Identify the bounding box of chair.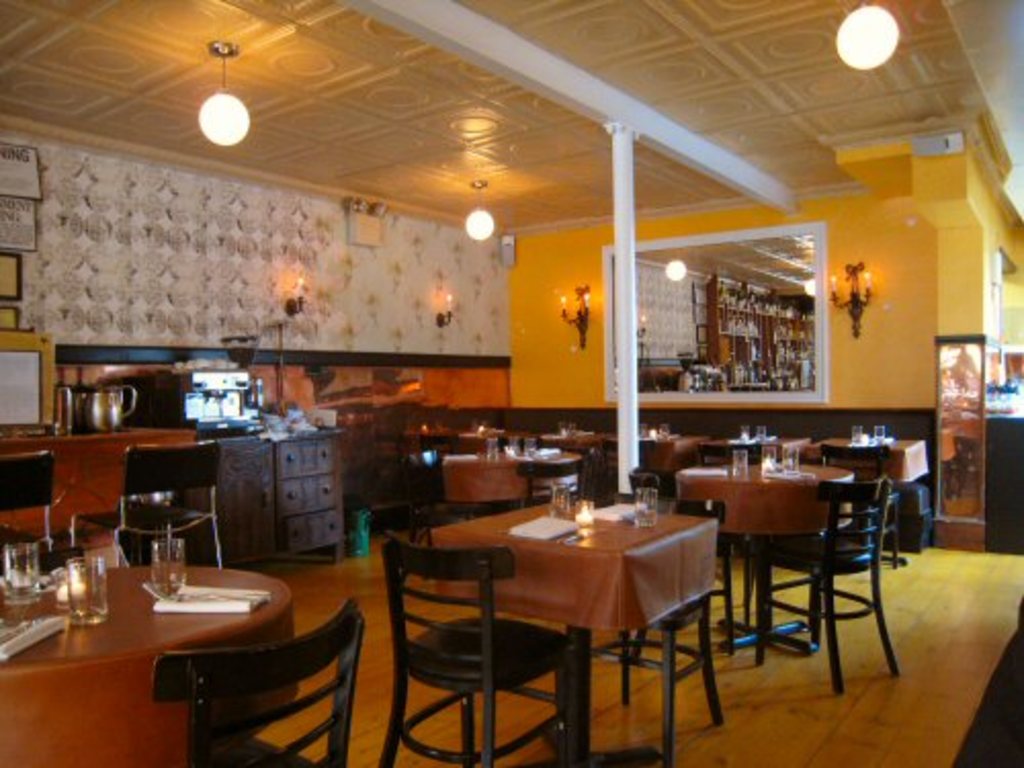
rect(68, 436, 221, 567).
